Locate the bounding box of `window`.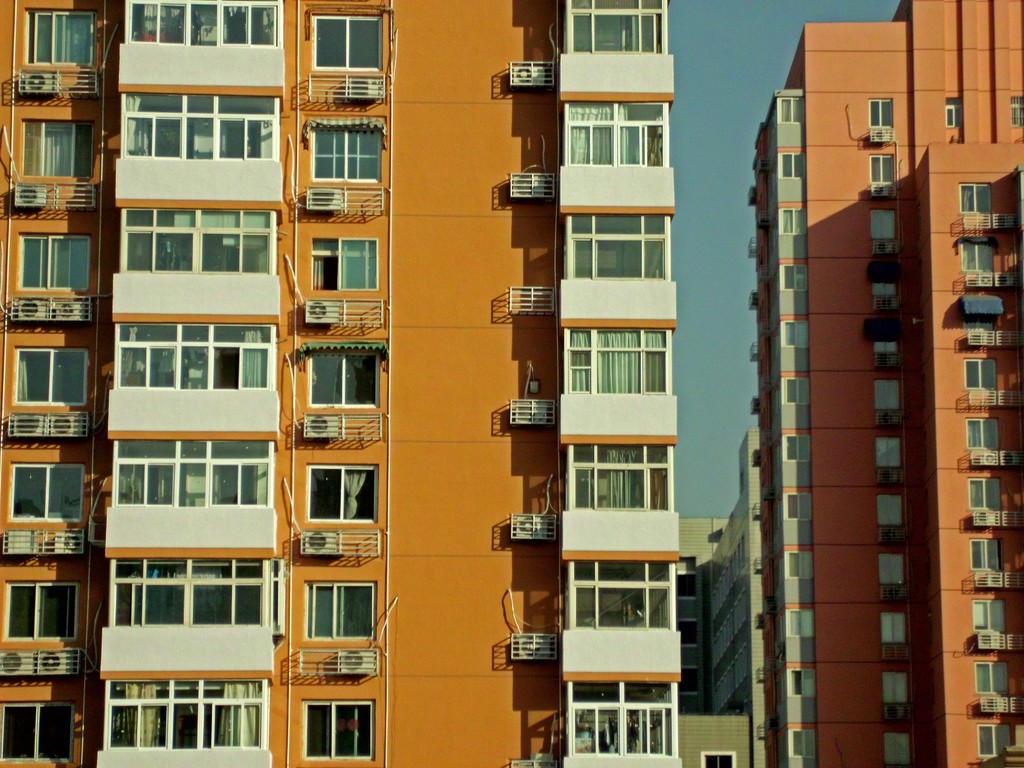
Bounding box: select_region(306, 461, 377, 524).
